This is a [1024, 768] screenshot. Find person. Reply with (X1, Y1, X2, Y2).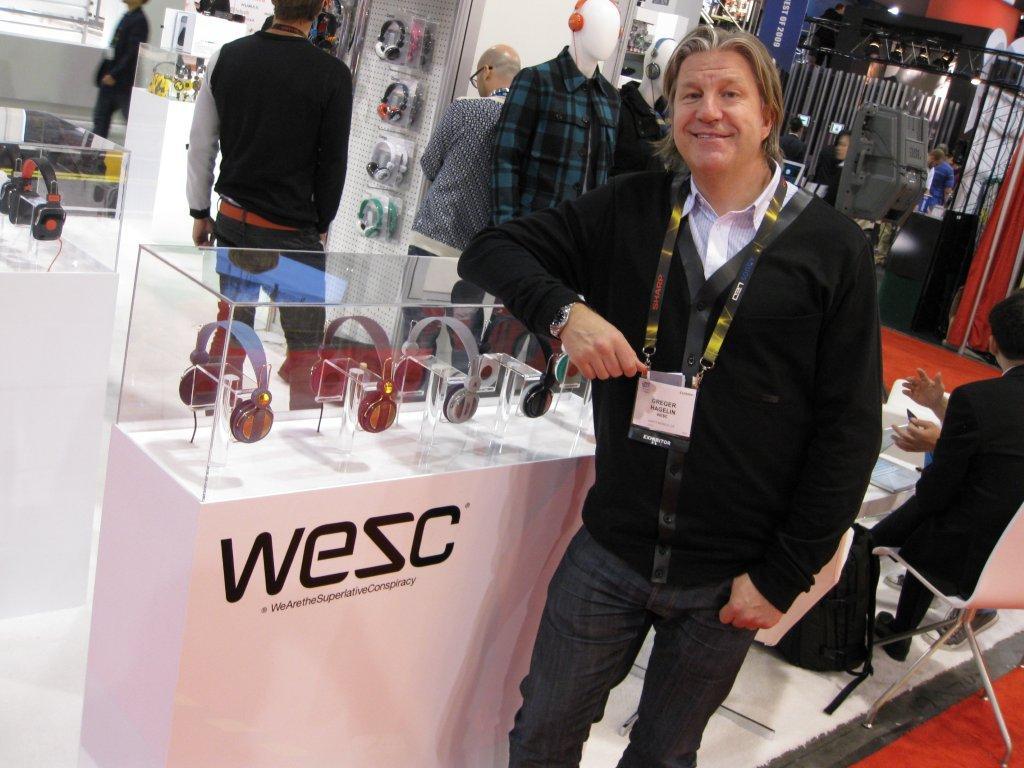
(84, 0, 144, 159).
